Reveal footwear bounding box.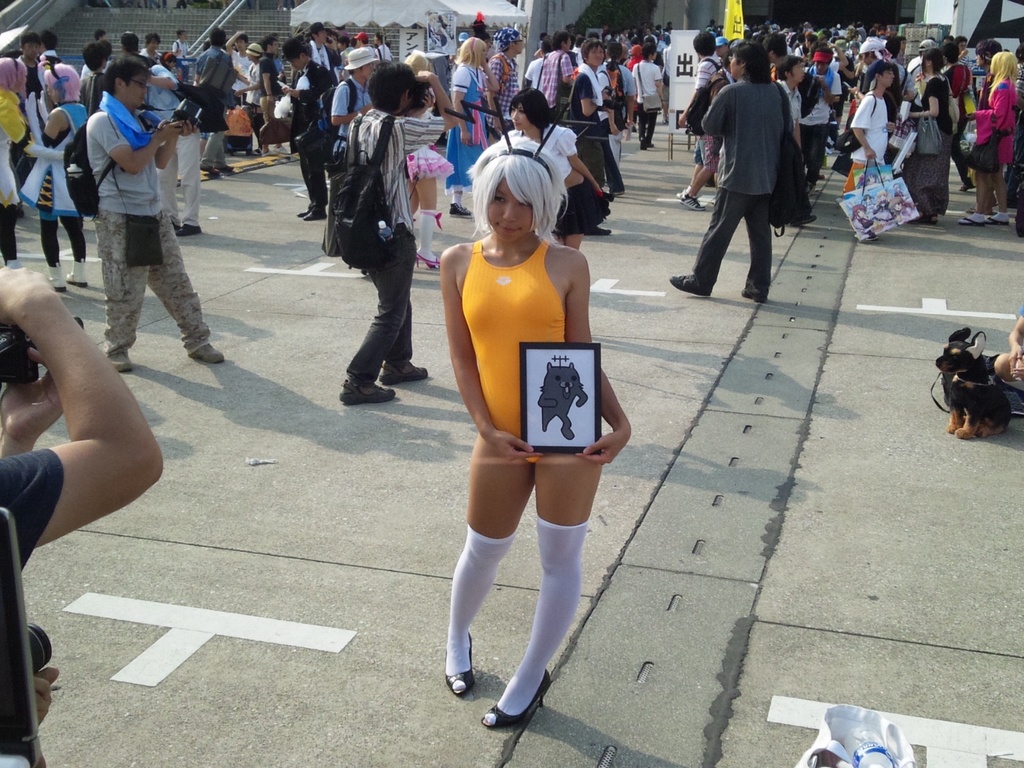
Revealed: left=295, top=209, right=310, bottom=219.
